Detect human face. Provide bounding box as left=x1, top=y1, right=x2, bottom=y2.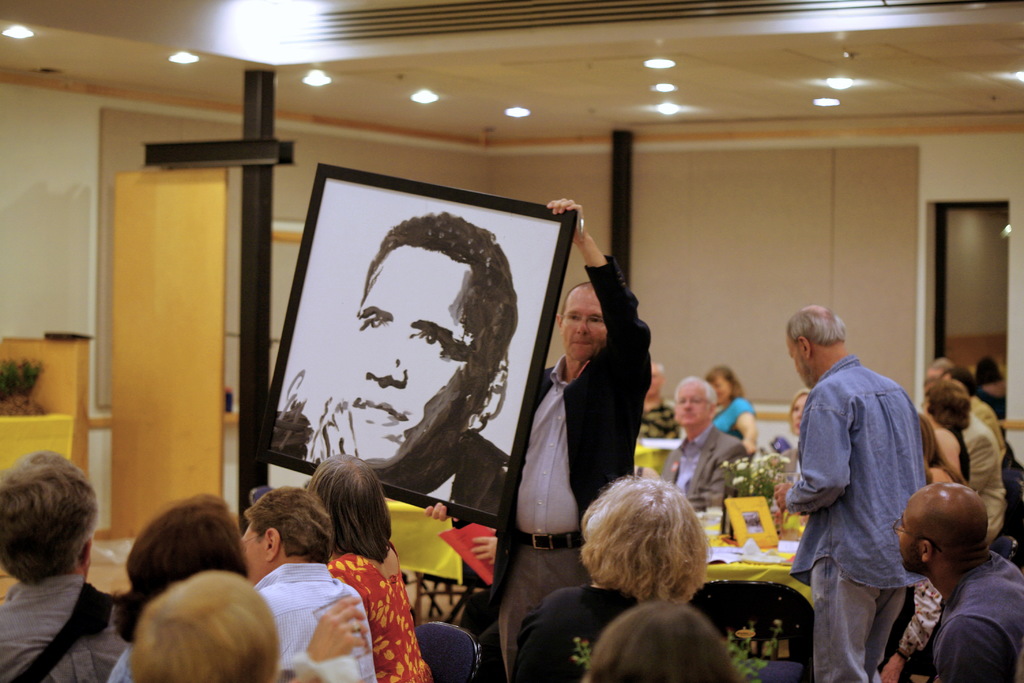
left=783, top=335, right=810, bottom=393.
